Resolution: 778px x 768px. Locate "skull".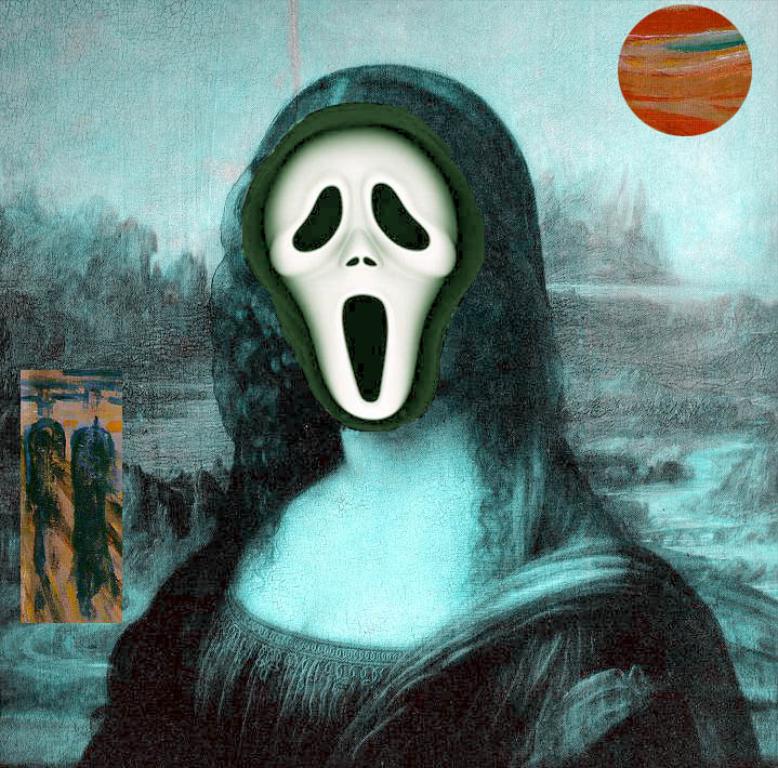
(251,88,478,443).
